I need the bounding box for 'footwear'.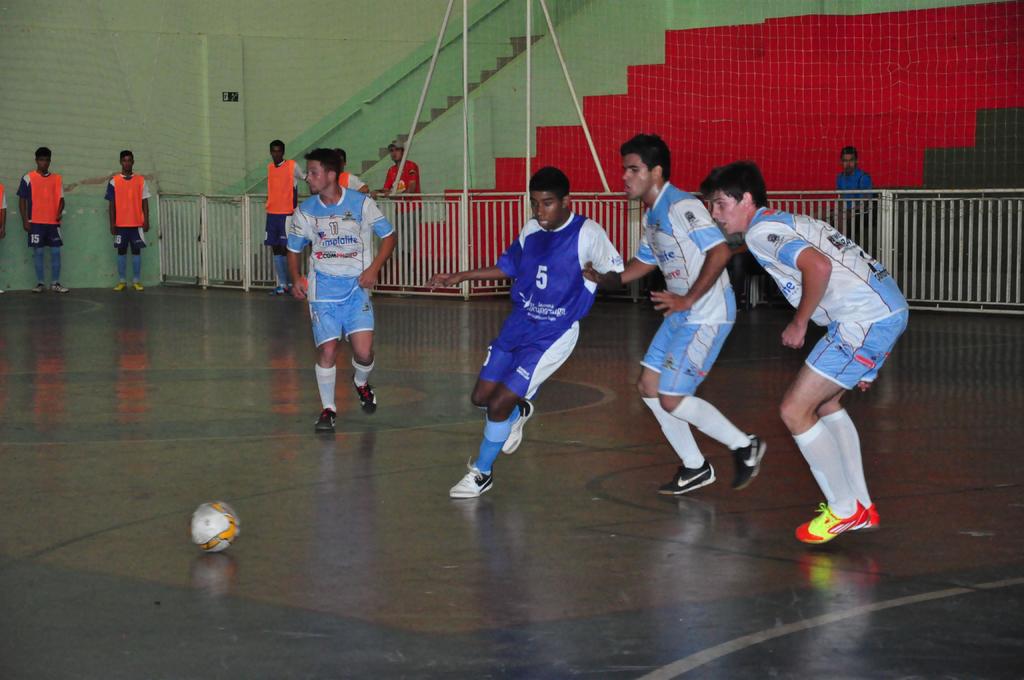
Here it is: (134,282,142,289).
